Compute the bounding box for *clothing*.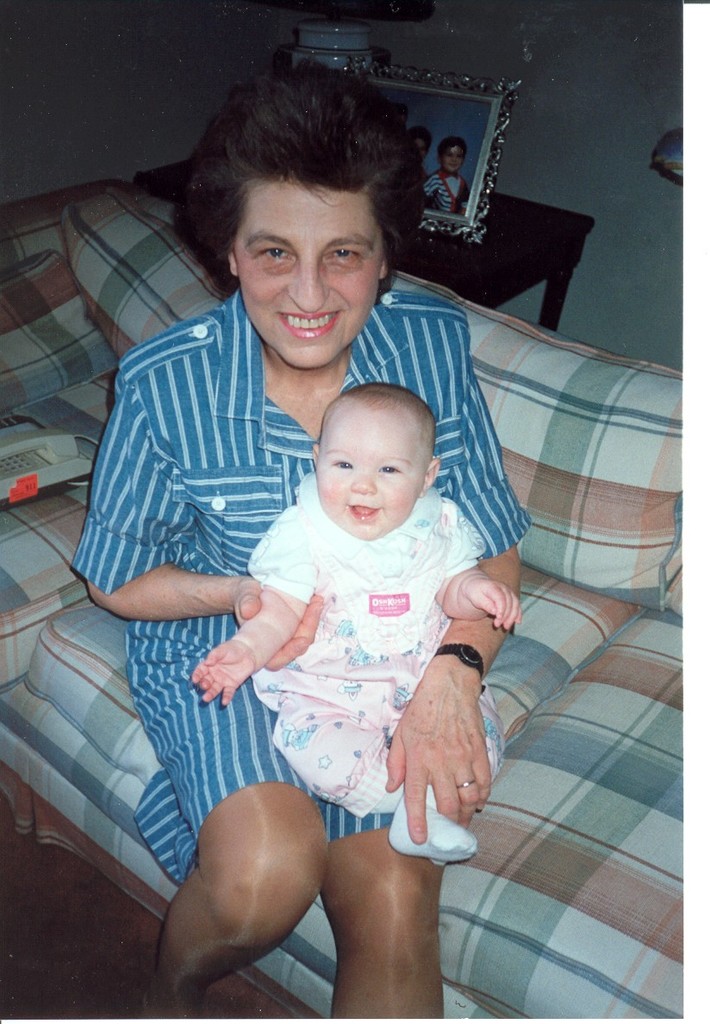
detection(75, 295, 534, 895).
